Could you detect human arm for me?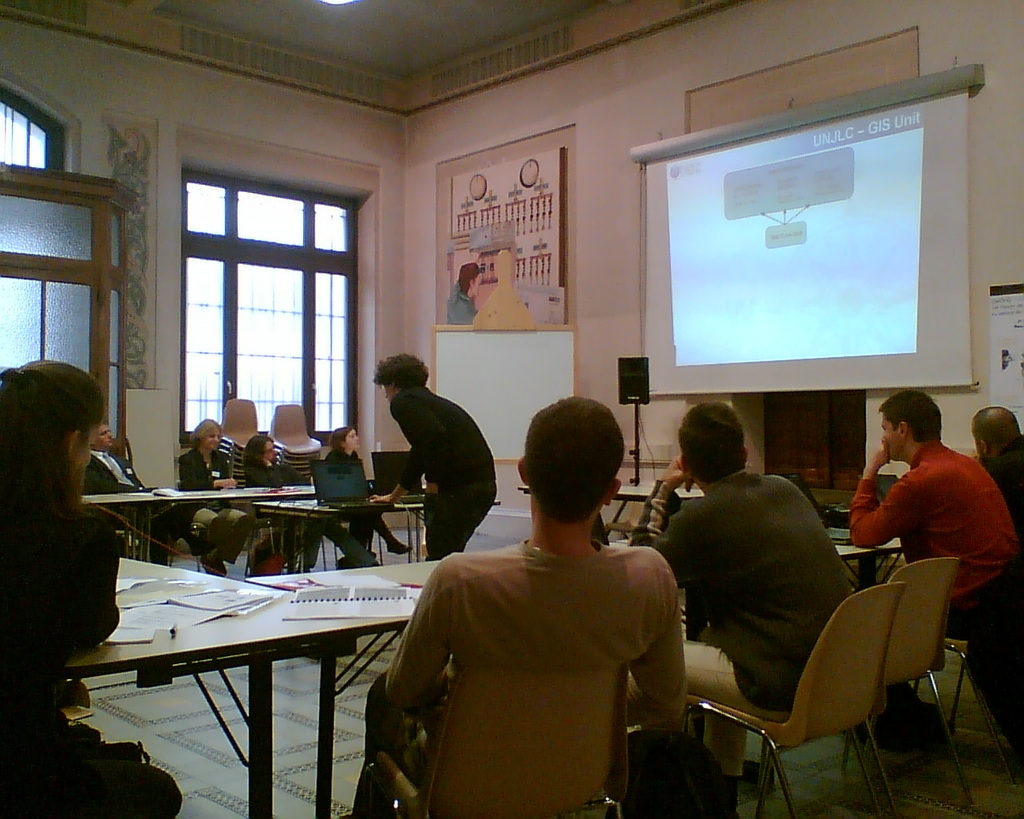
Detection result: Rect(362, 437, 424, 501).
